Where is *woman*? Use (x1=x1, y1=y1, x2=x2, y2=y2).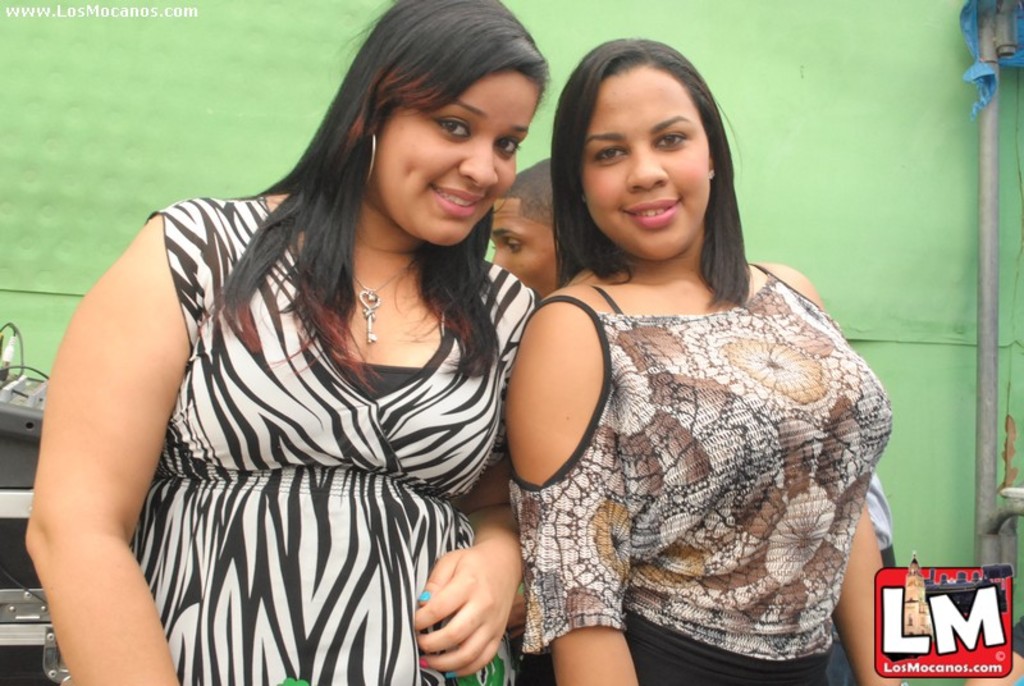
(x1=506, y1=33, x2=915, y2=685).
